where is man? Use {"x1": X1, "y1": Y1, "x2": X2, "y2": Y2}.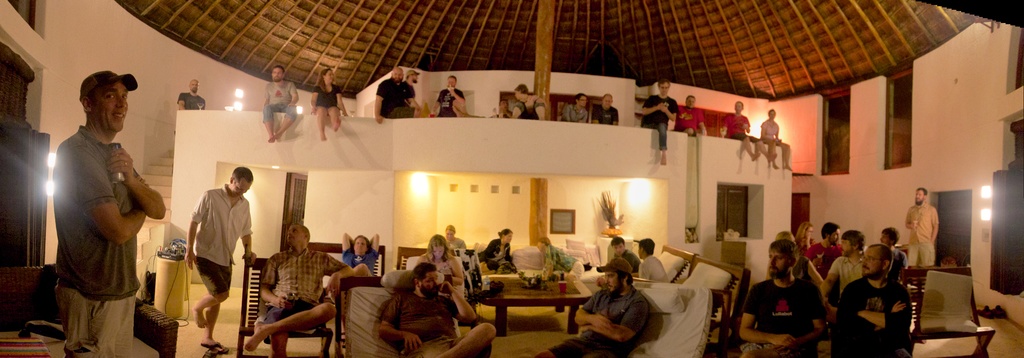
{"x1": 808, "y1": 224, "x2": 844, "y2": 259}.
